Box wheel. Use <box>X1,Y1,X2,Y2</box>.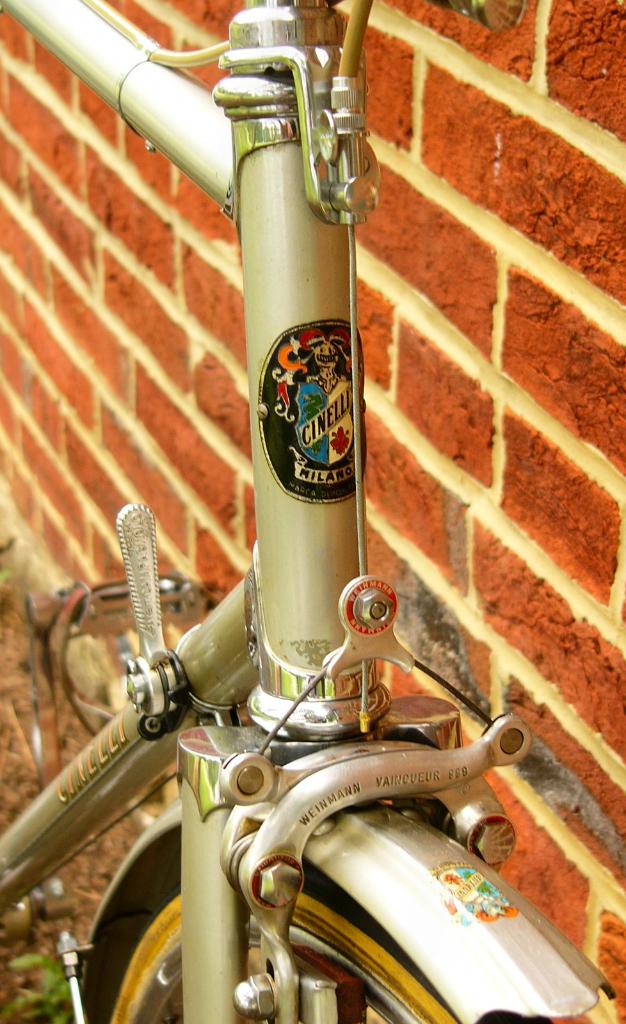
<box>83,863,563,1023</box>.
